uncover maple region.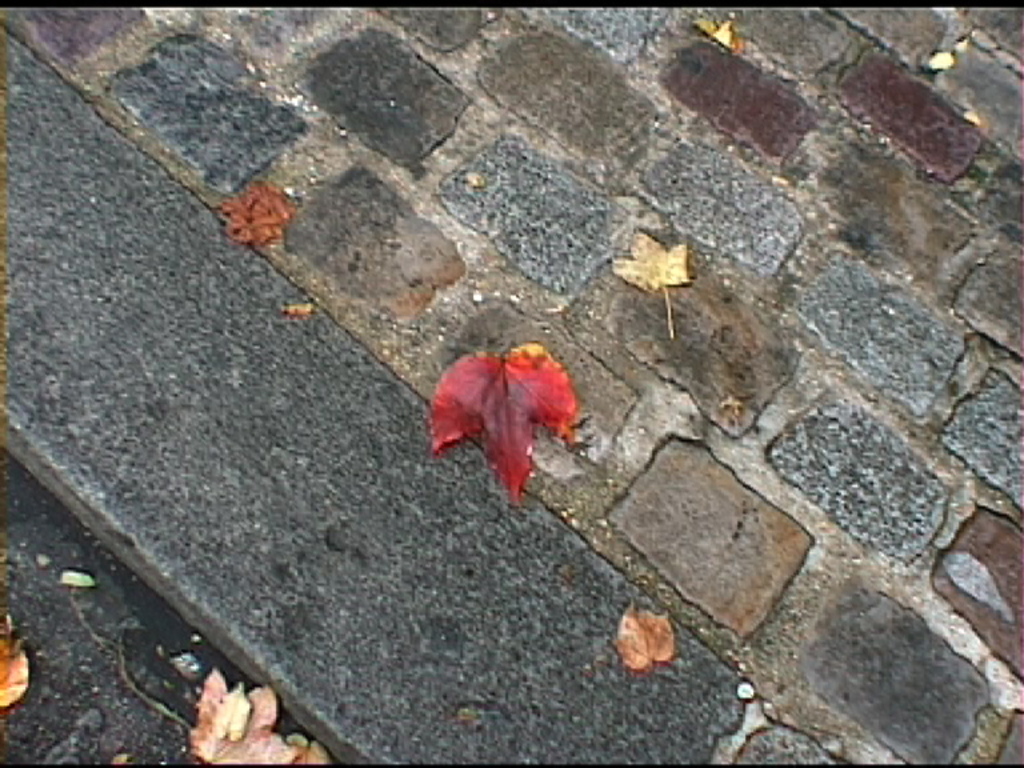
Uncovered: 416 332 592 551.
